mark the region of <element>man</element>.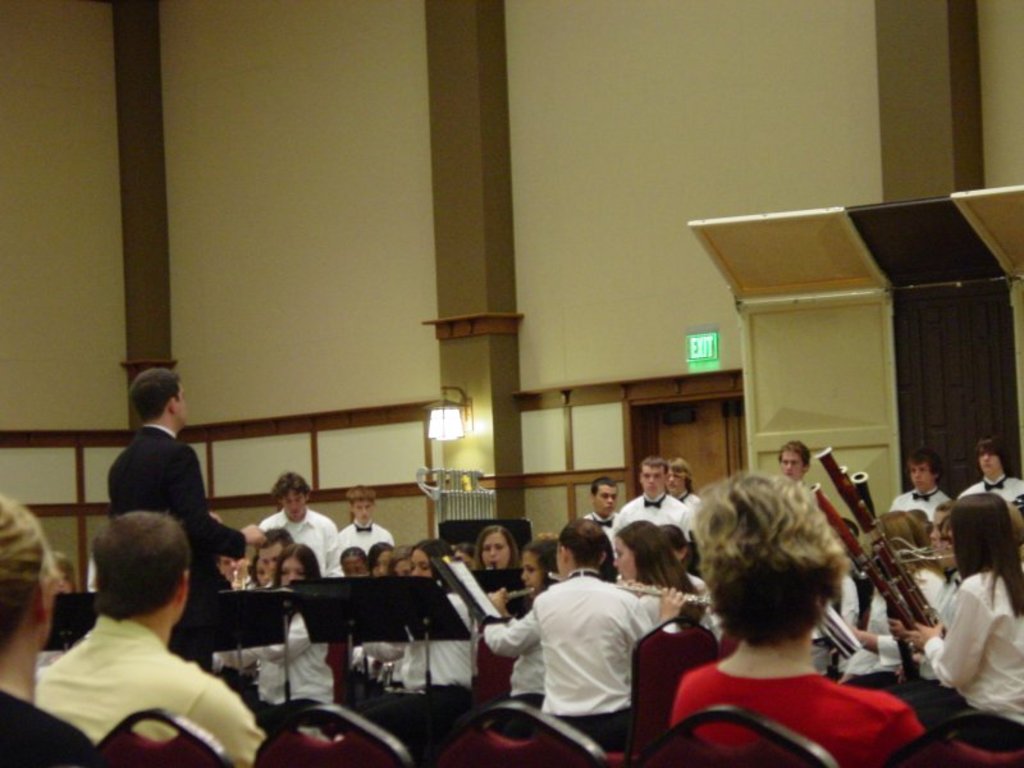
Region: x1=664, y1=454, x2=696, y2=518.
